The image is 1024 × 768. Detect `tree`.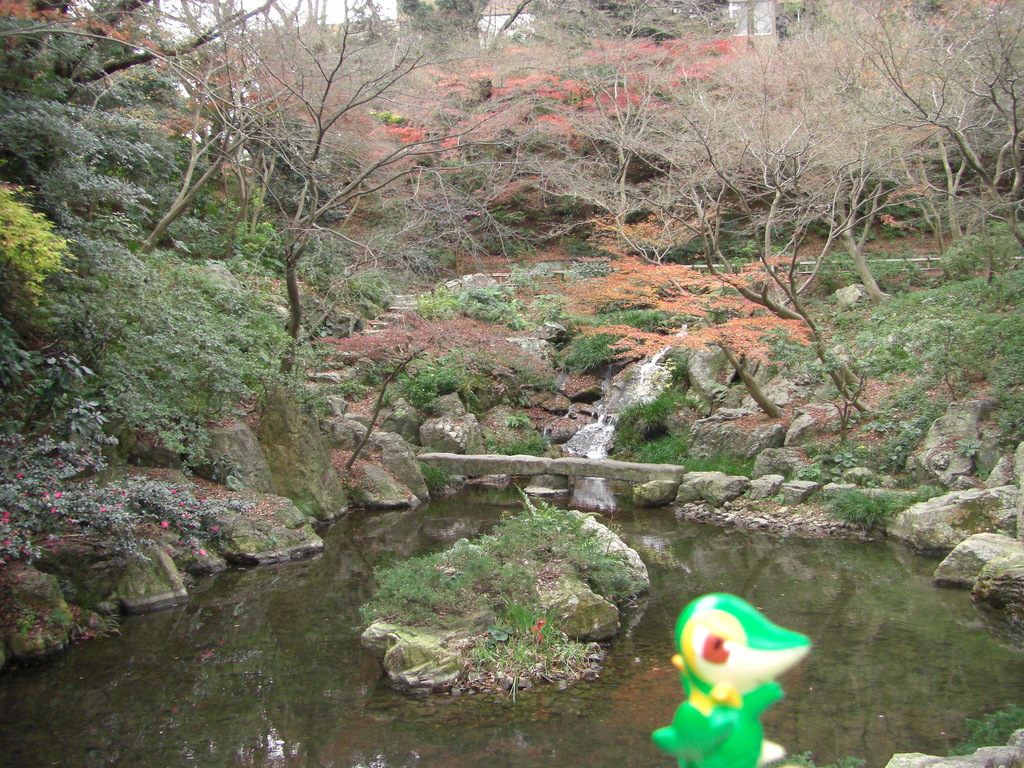
Detection: {"left": 173, "top": 1, "right": 445, "bottom": 364}.
